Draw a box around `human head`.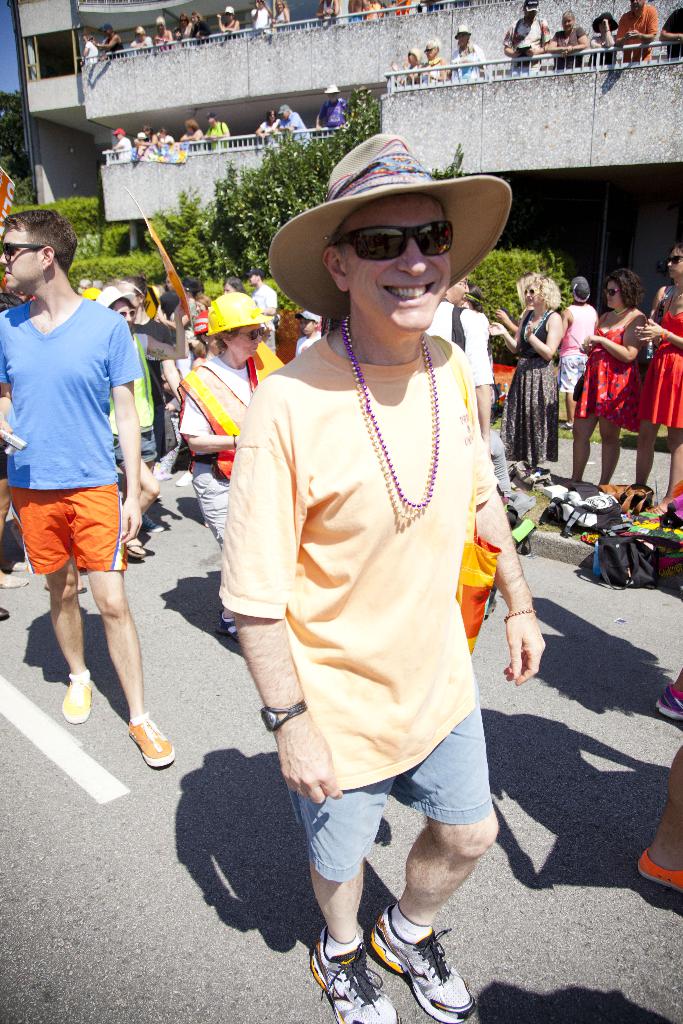
x1=527 y1=275 x2=551 y2=307.
